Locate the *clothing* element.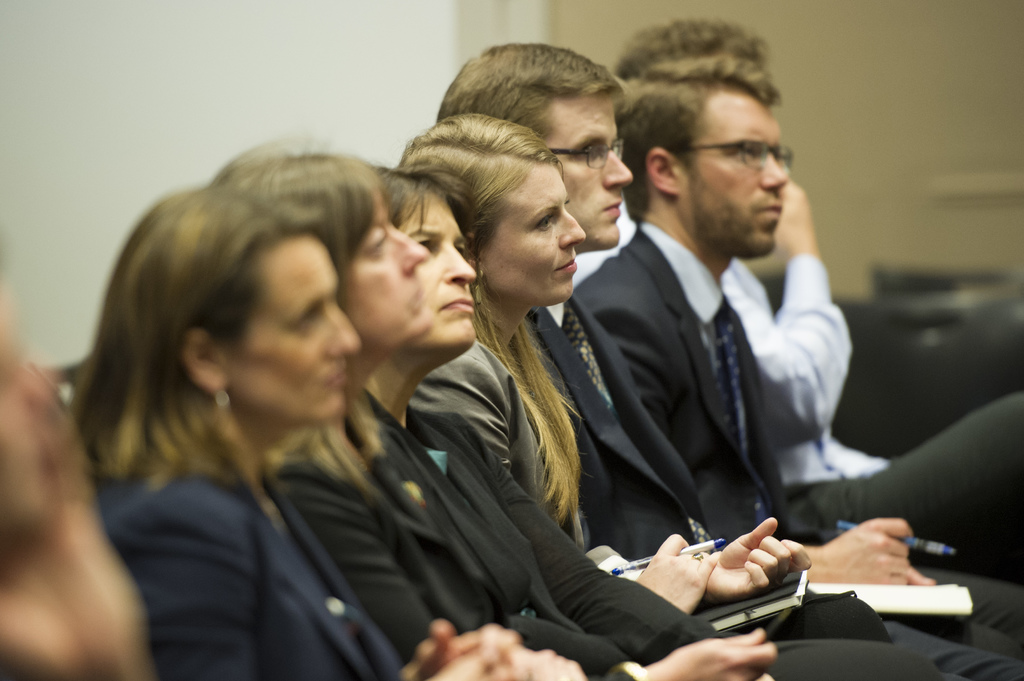
Element bbox: [275, 403, 623, 679].
